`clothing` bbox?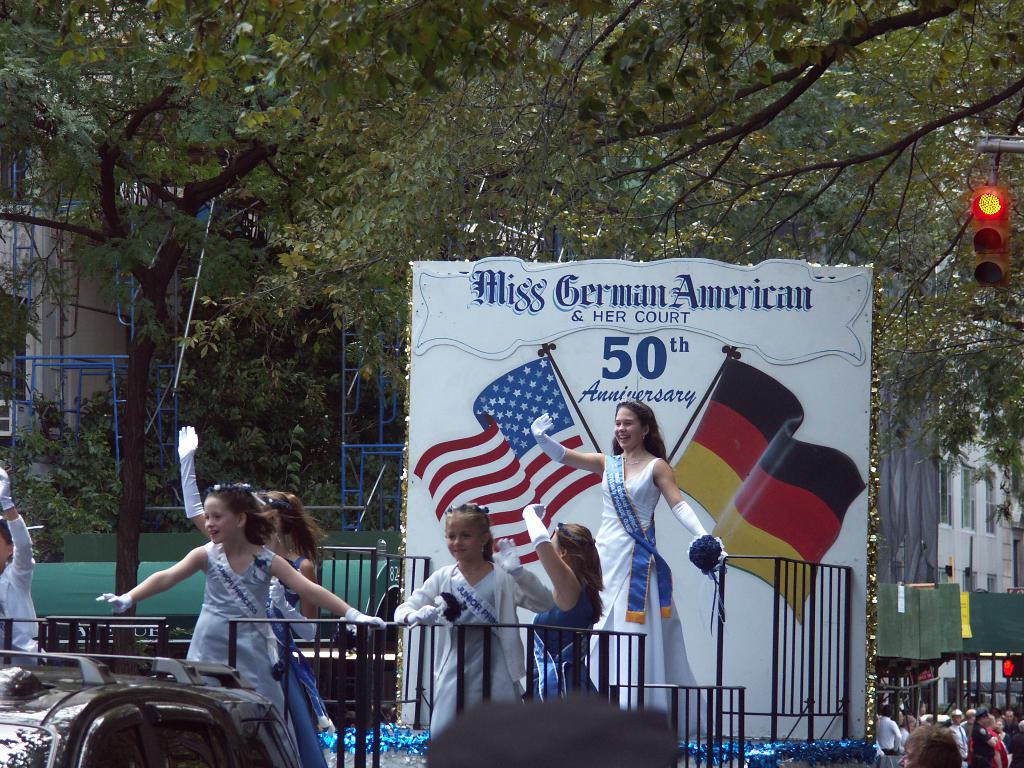
[x1=593, y1=454, x2=711, y2=742]
